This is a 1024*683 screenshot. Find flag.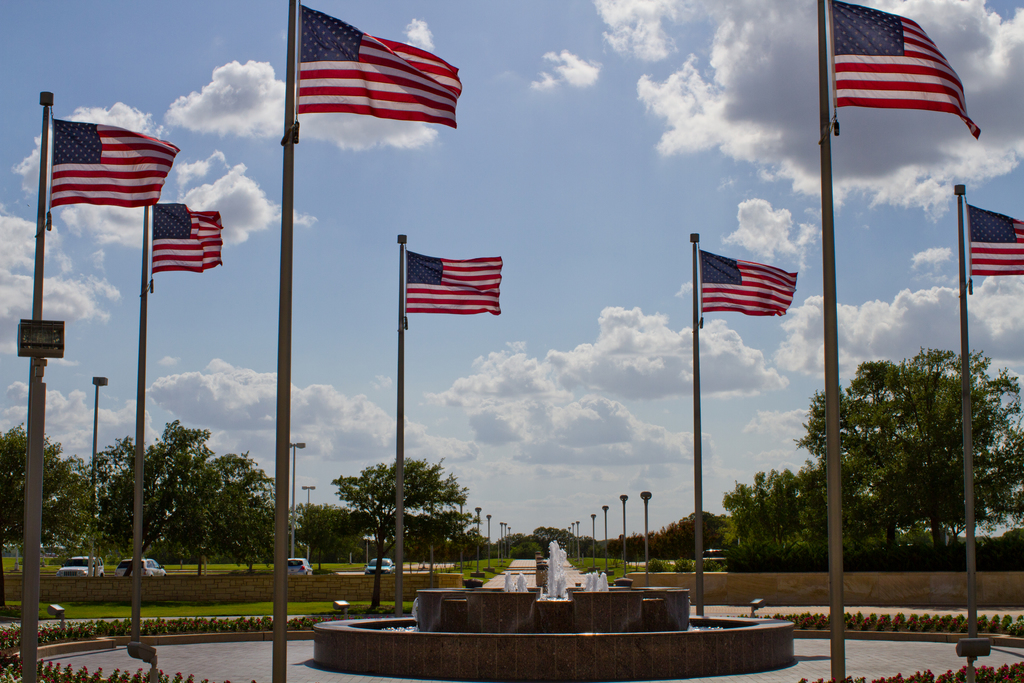
Bounding box: detection(698, 250, 796, 320).
